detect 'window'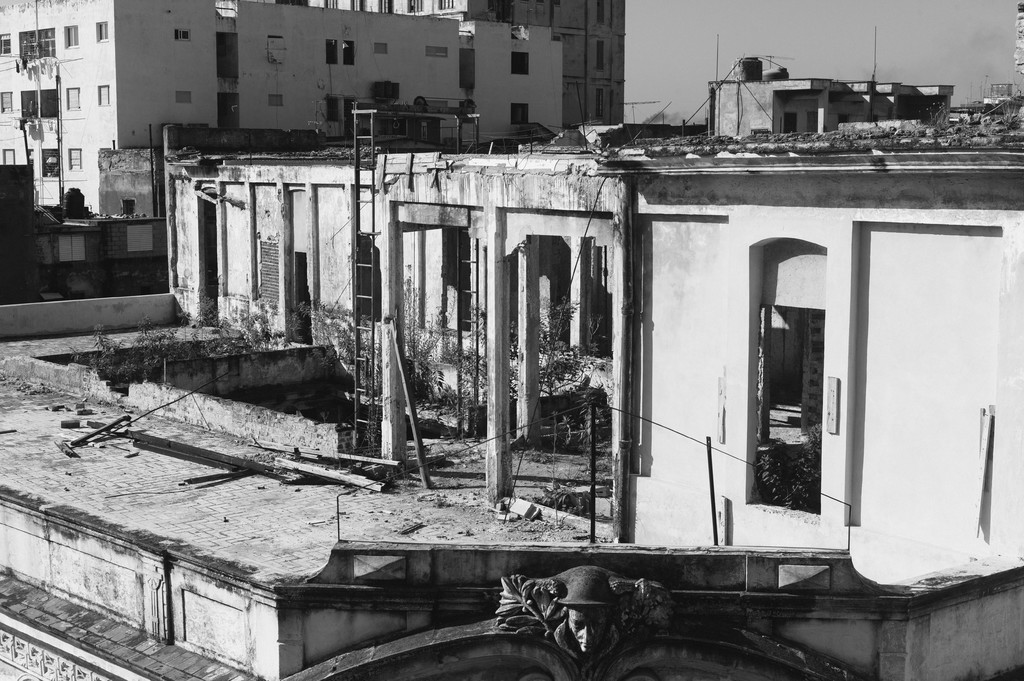
bbox=(408, 0, 423, 12)
